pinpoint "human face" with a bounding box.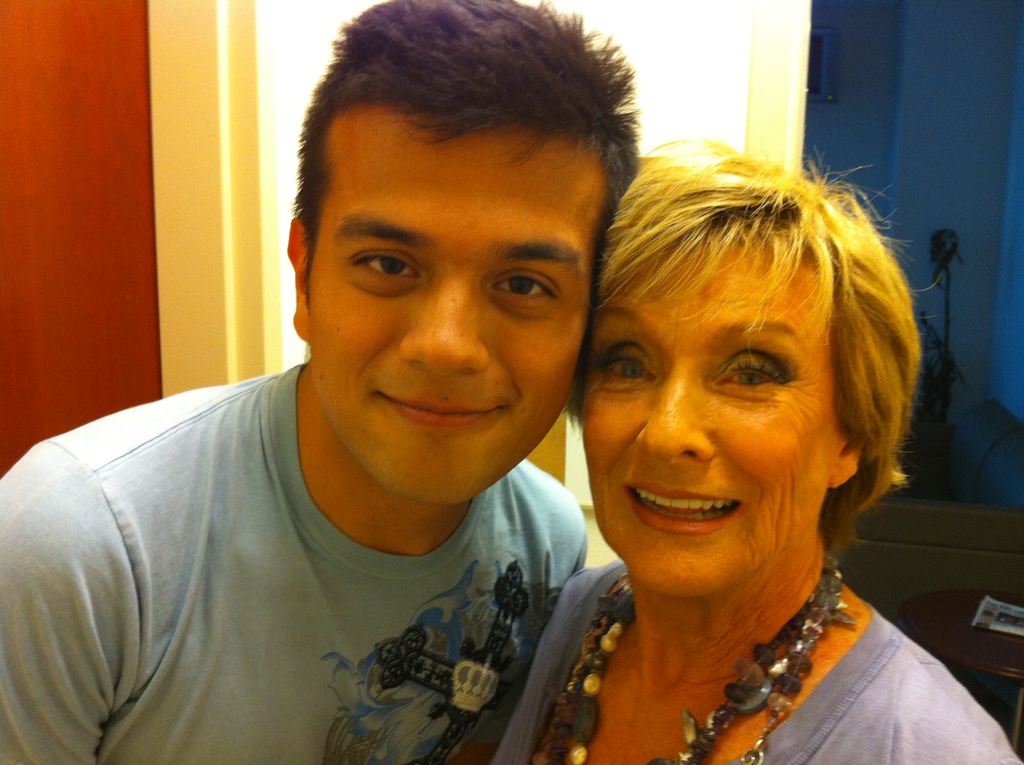
locate(315, 96, 605, 504).
